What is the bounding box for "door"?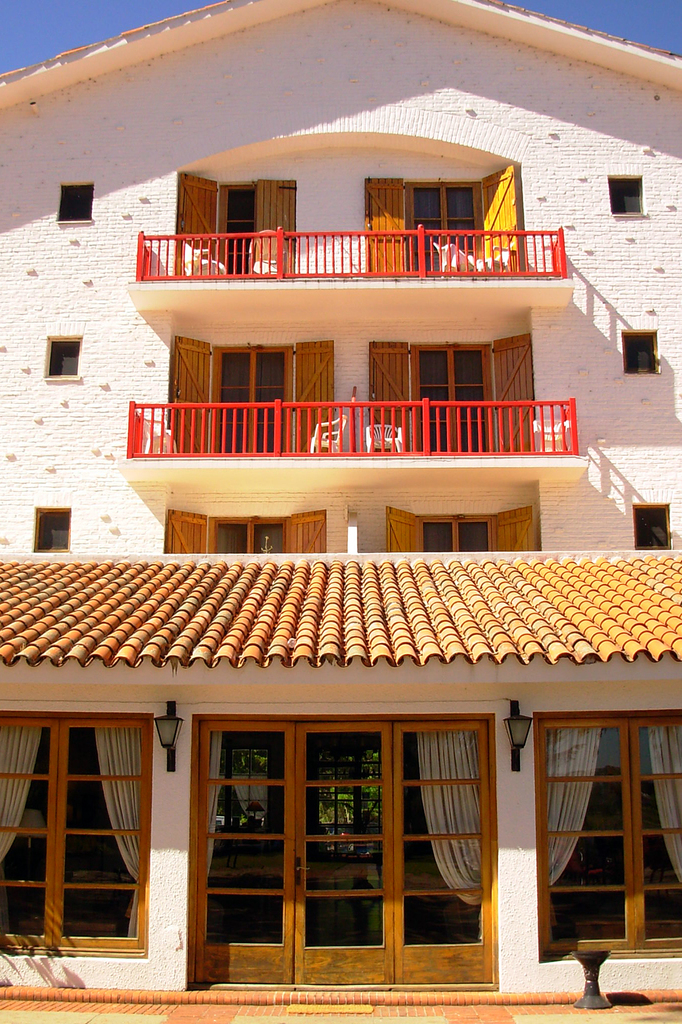
x1=292 y1=336 x2=334 y2=452.
